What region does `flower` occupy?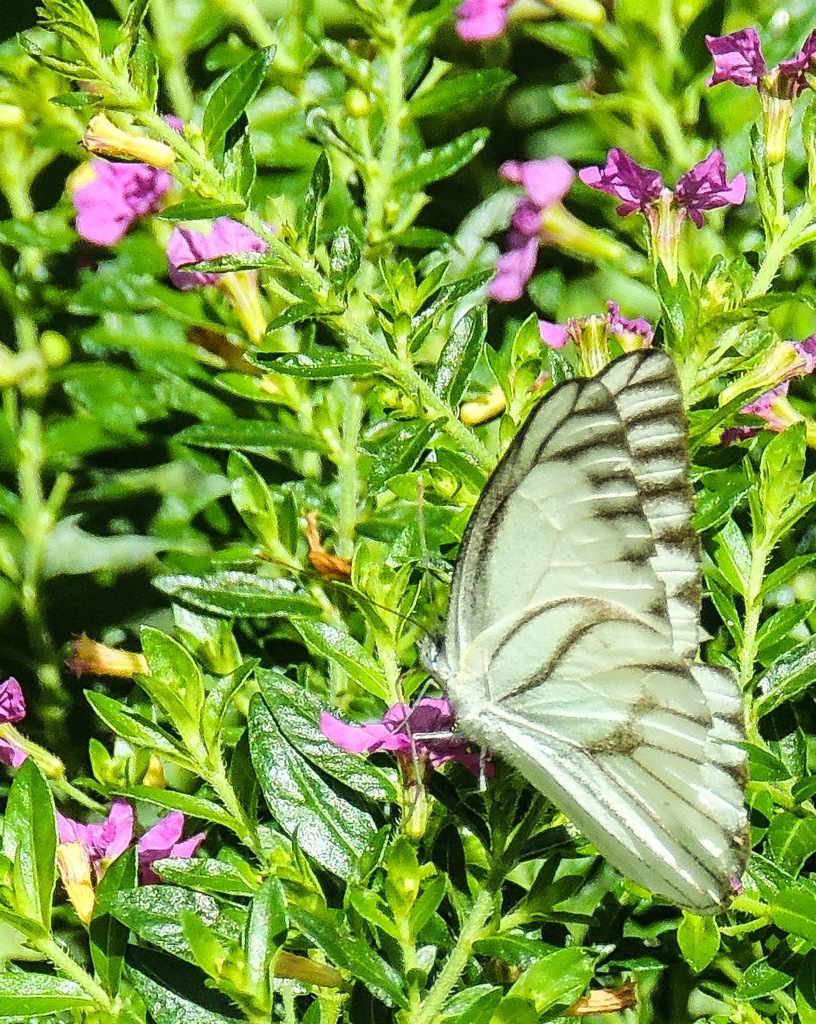
locate(318, 698, 497, 833).
